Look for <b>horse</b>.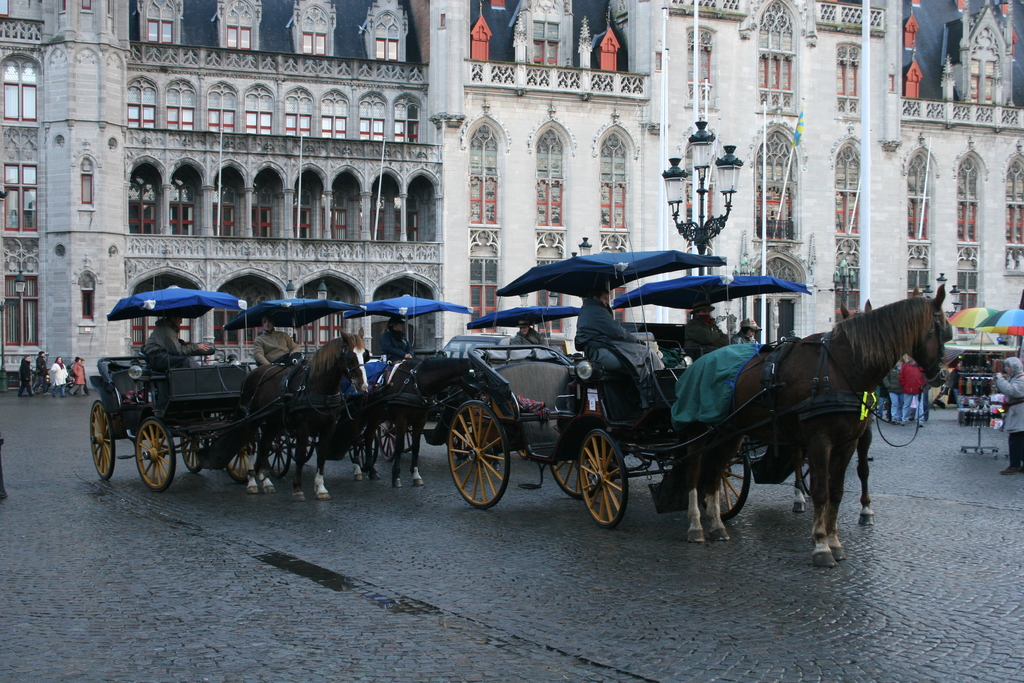
Found: bbox=[346, 354, 481, 488].
